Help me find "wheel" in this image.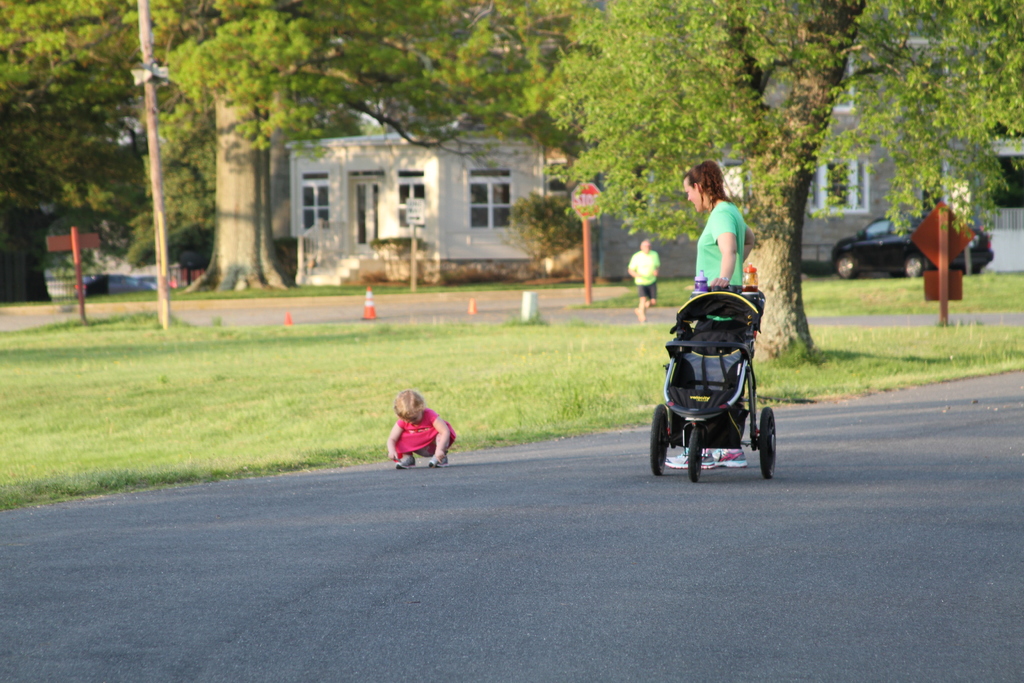
Found it: 756,407,777,479.
